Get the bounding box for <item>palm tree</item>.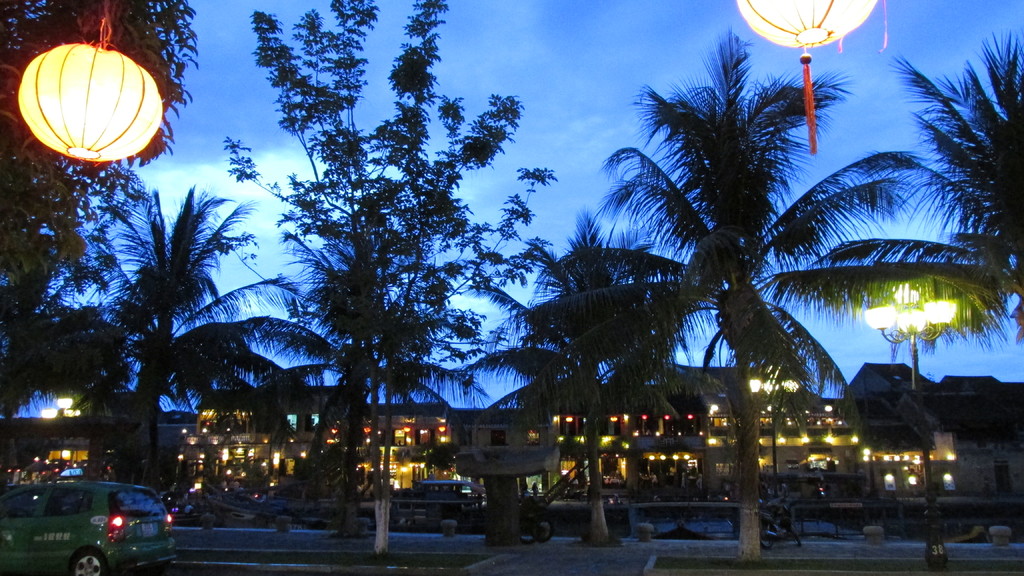
detection(235, 214, 497, 530).
